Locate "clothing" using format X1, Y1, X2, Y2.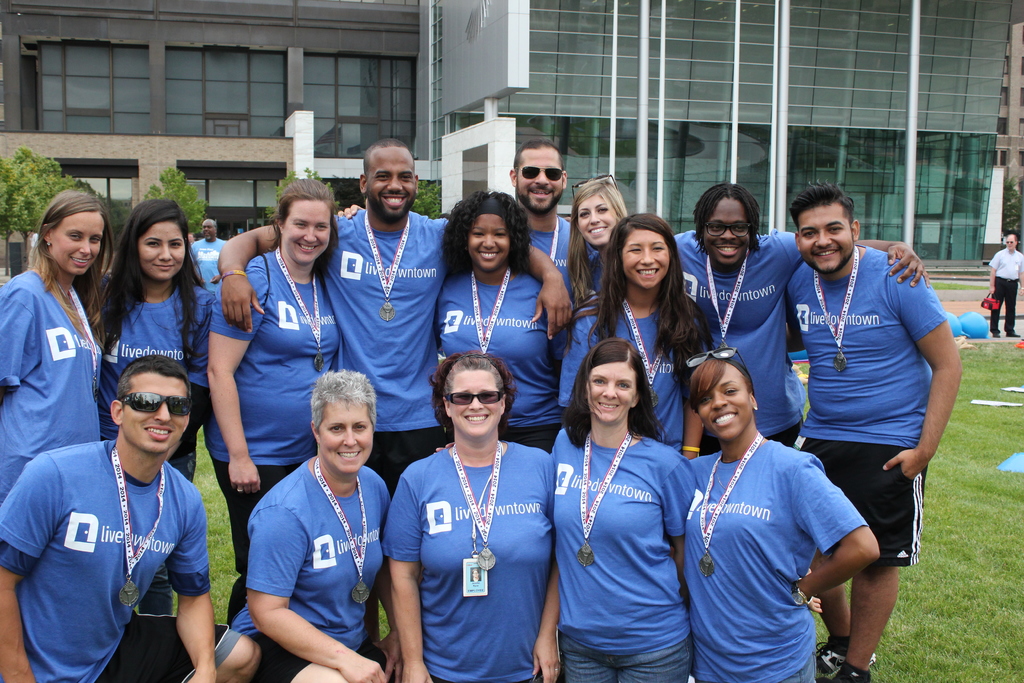
187, 233, 226, 283.
